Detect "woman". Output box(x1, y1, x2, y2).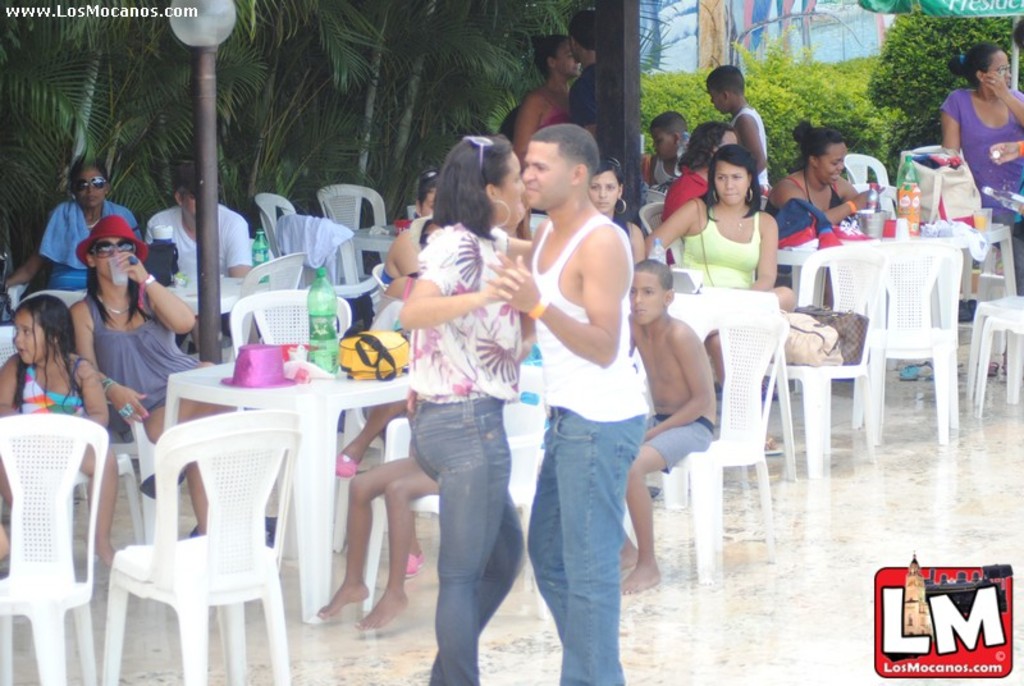
box(65, 211, 242, 541).
